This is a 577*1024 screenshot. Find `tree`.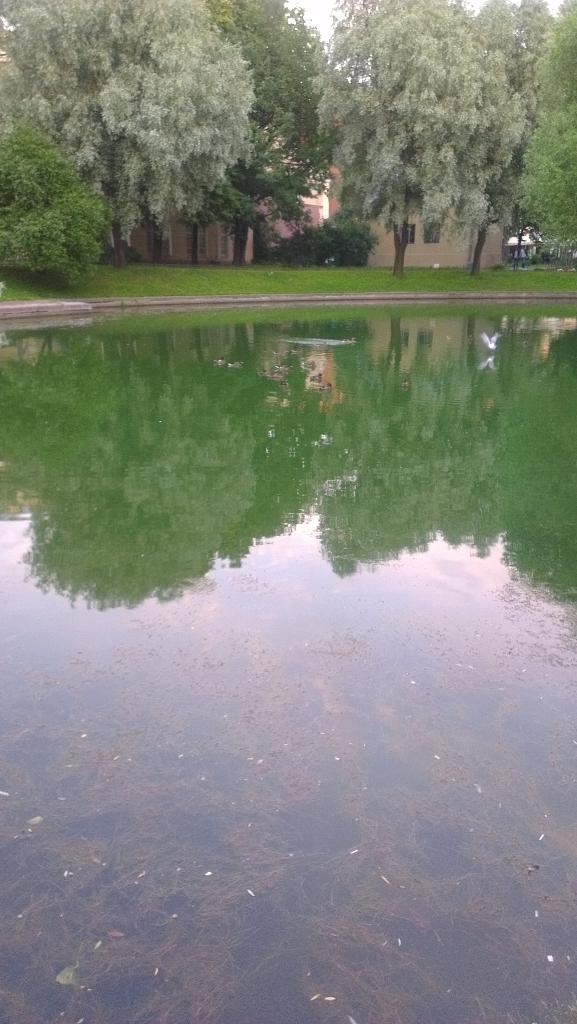
Bounding box: <region>0, 0, 249, 267</region>.
